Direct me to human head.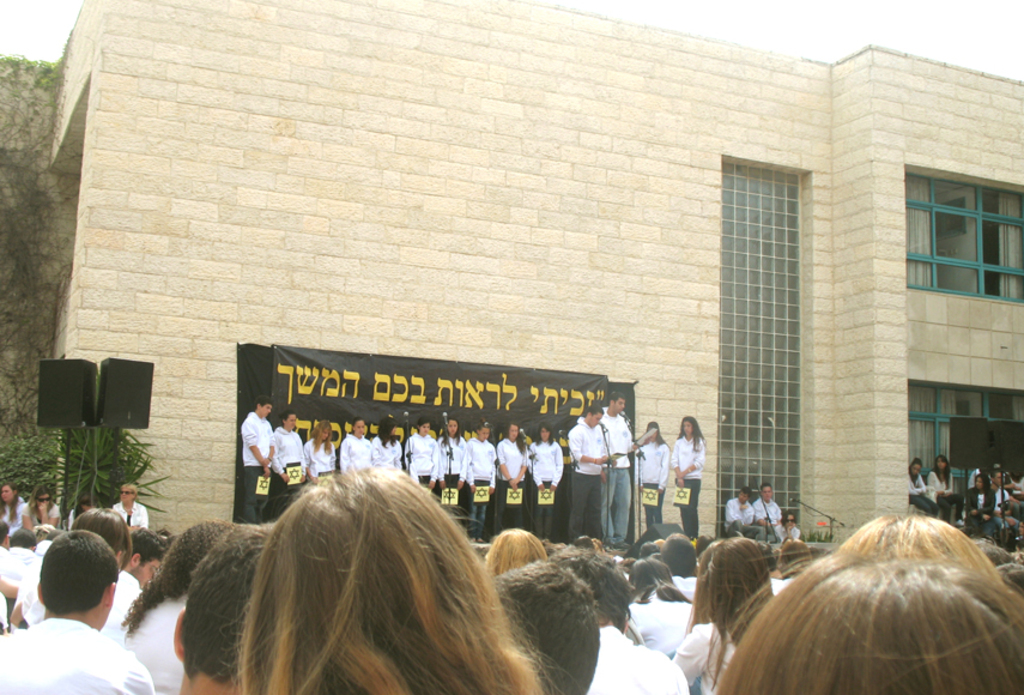
Direction: region(909, 458, 920, 473).
